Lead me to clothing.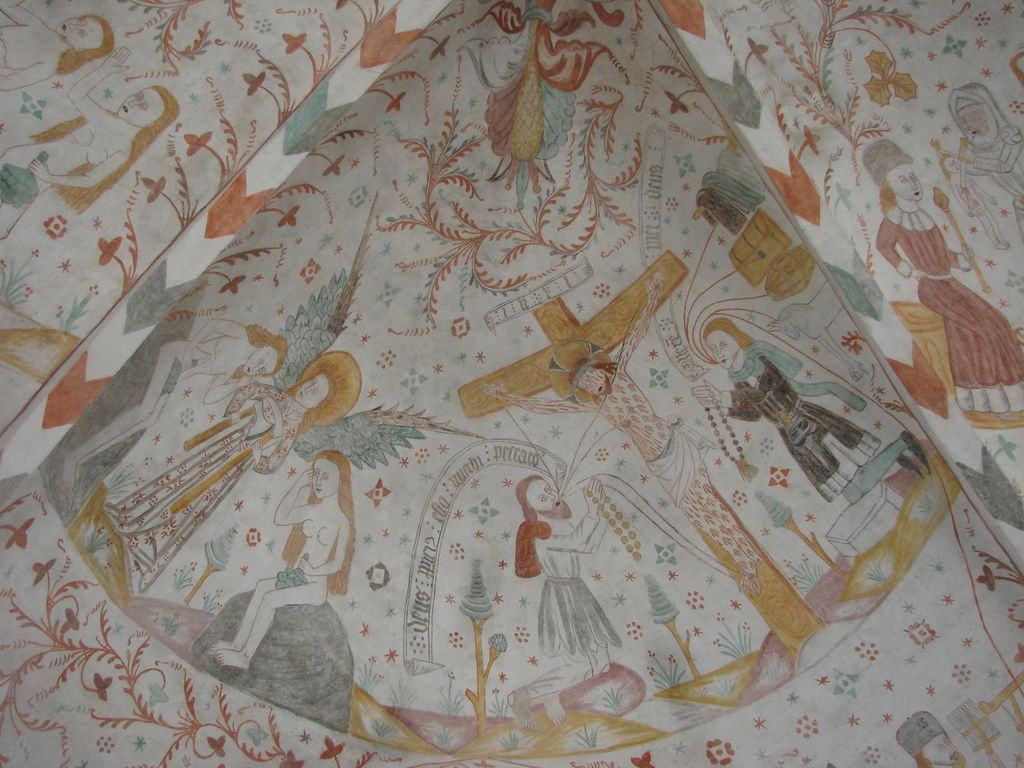
Lead to crop(528, 512, 622, 655).
